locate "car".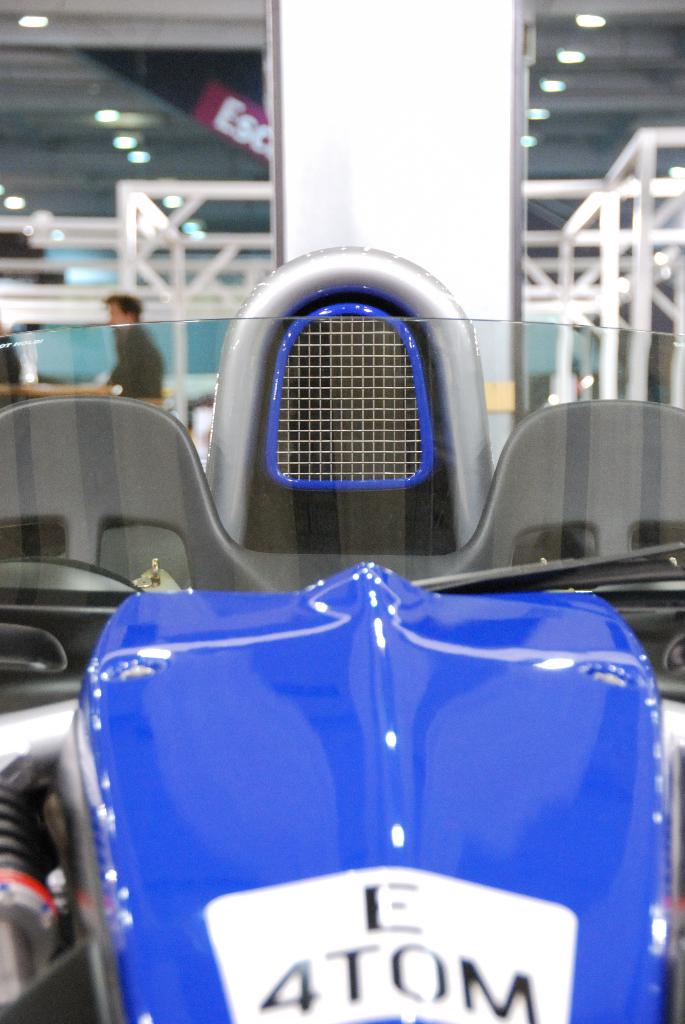
Bounding box: select_region(0, 243, 684, 1023).
